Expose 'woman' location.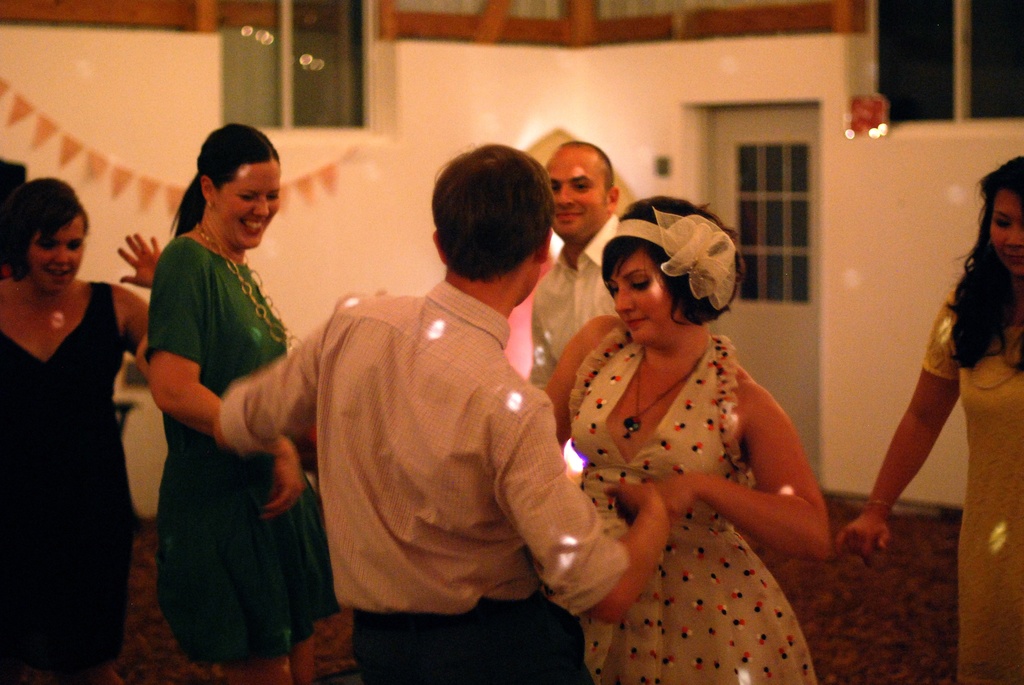
Exposed at x1=529, y1=171, x2=838, y2=684.
